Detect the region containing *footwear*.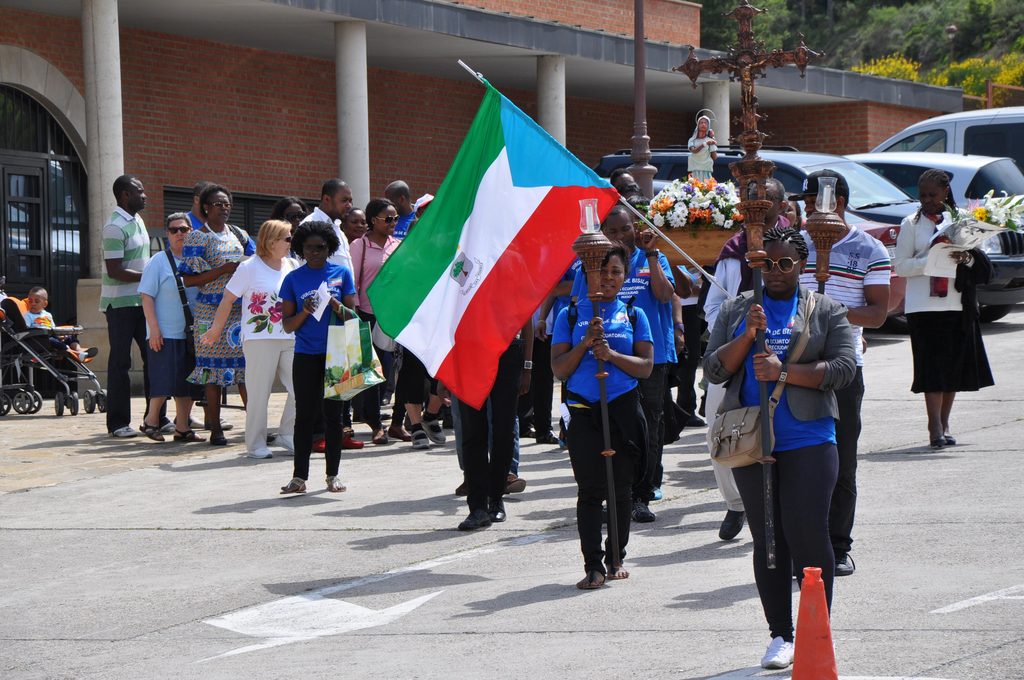
(372,429,387,442).
